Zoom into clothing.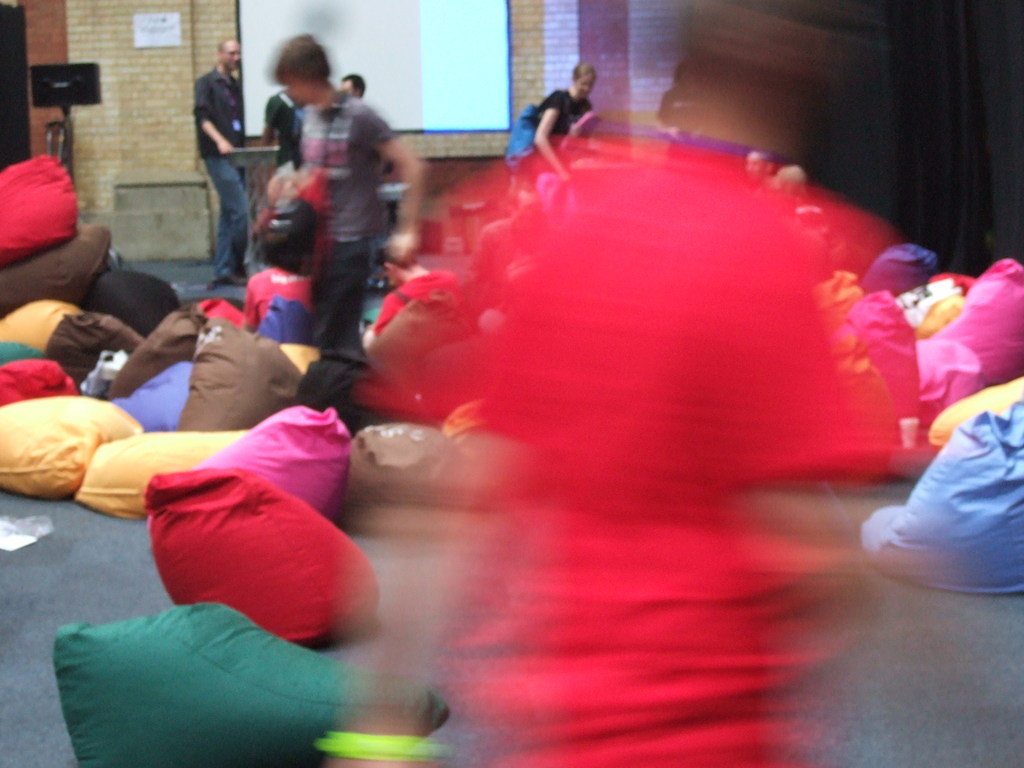
Zoom target: region(523, 84, 606, 189).
